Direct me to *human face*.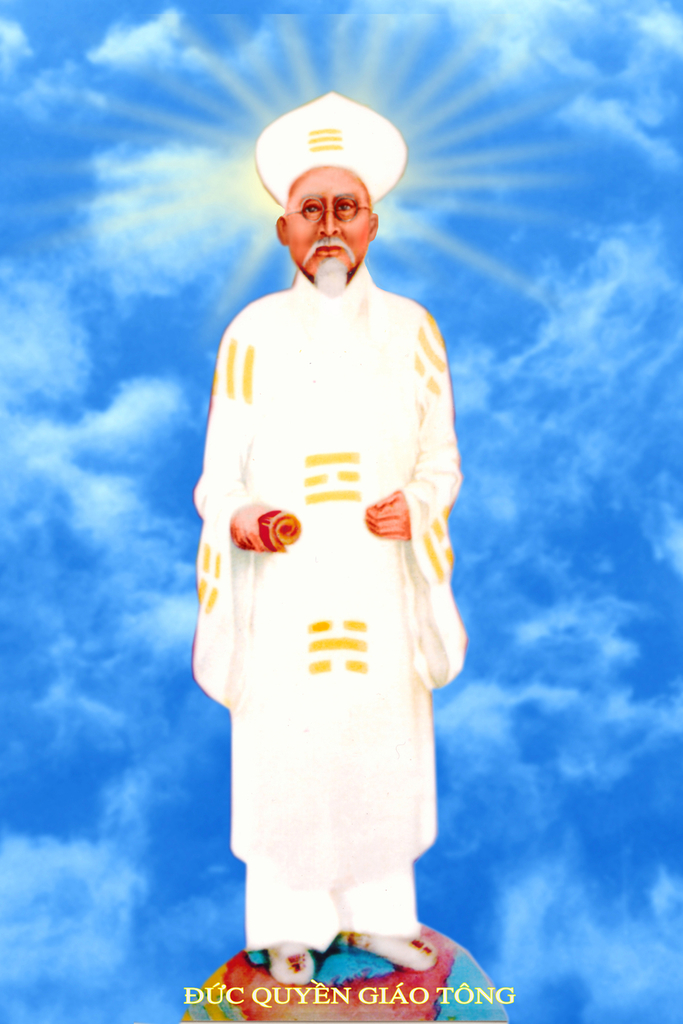
Direction: pyautogui.locateOnScreen(285, 166, 370, 279).
